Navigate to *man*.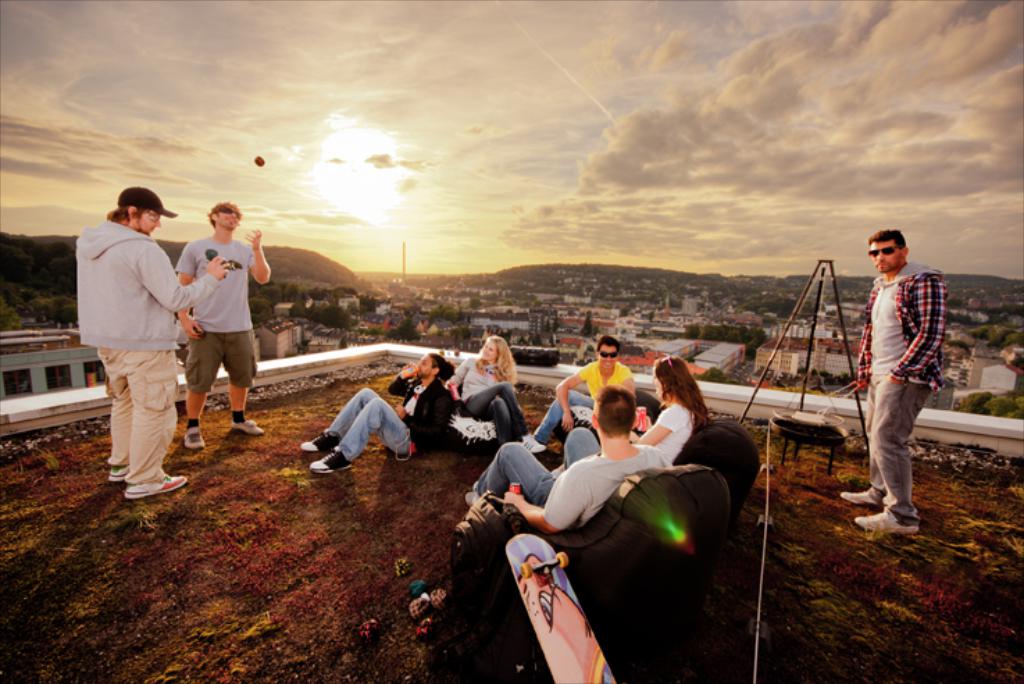
Navigation target: 174:197:275:453.
